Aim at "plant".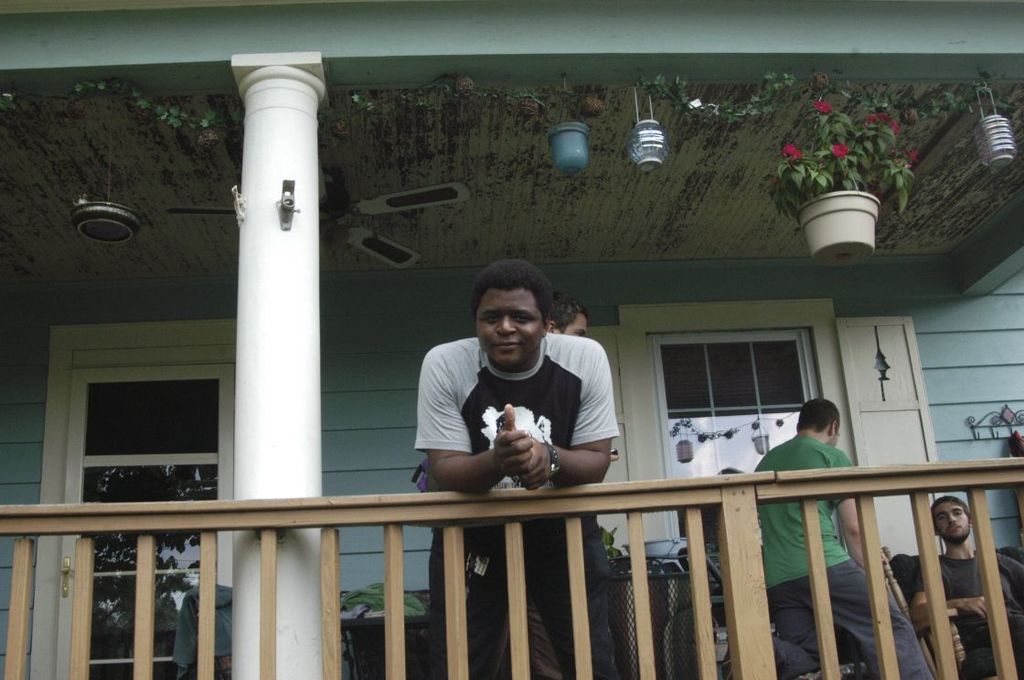
Aimed at region(933, 86, 976, 121).
